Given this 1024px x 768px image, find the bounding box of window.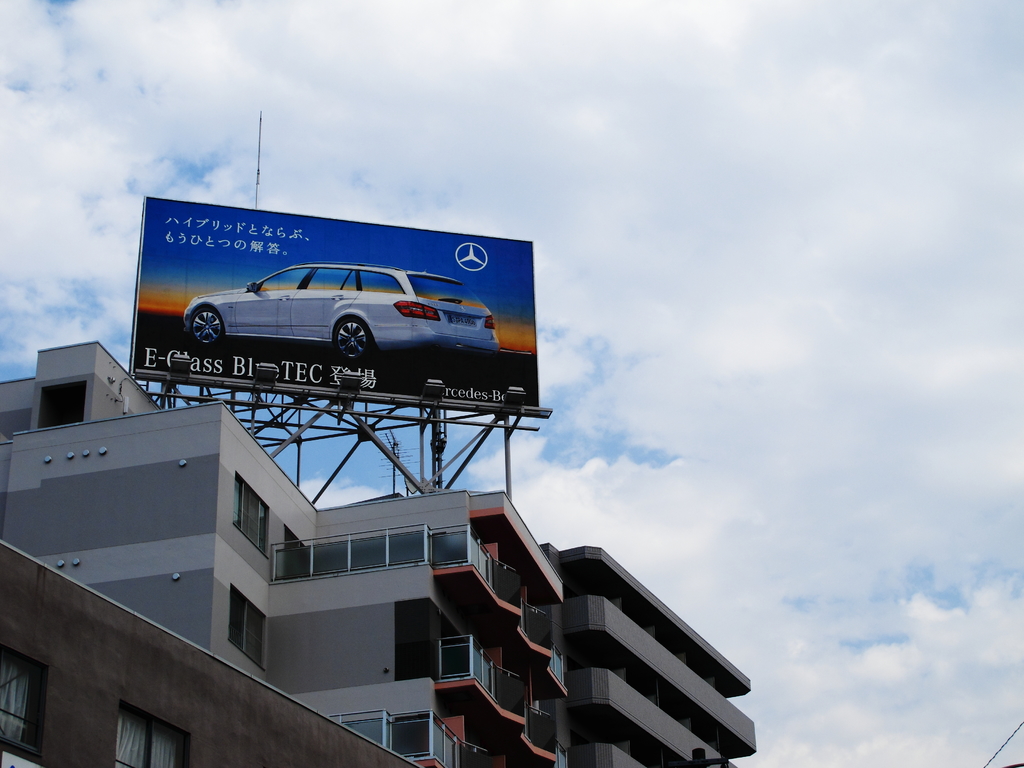
<box>231,474,268,554</box>.
